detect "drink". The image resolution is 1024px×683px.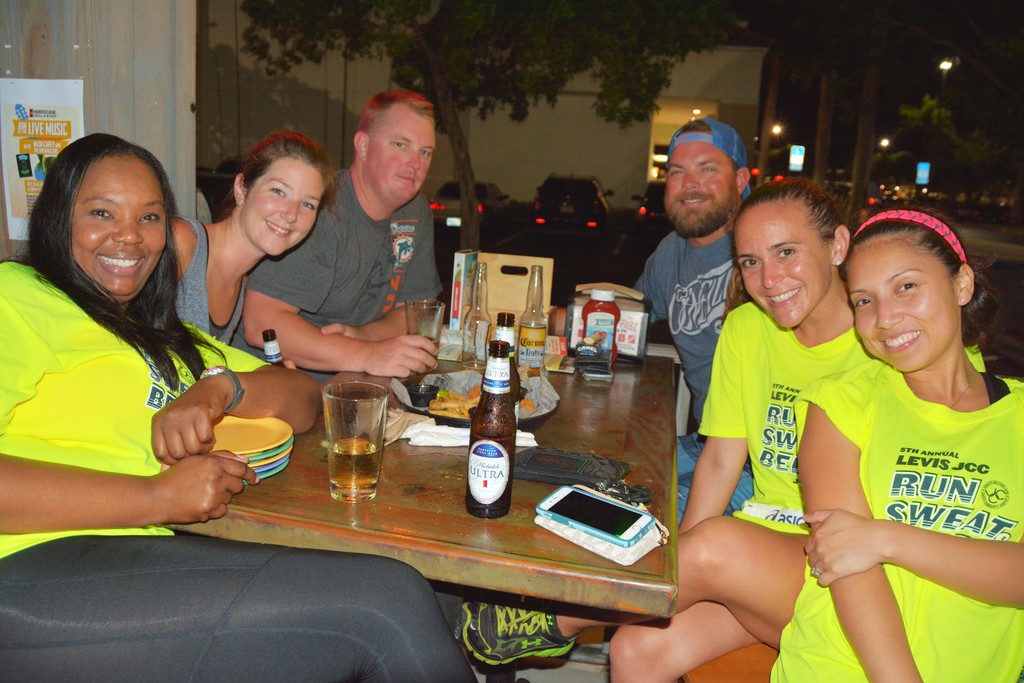
crop(470, 433, 516, 518).
